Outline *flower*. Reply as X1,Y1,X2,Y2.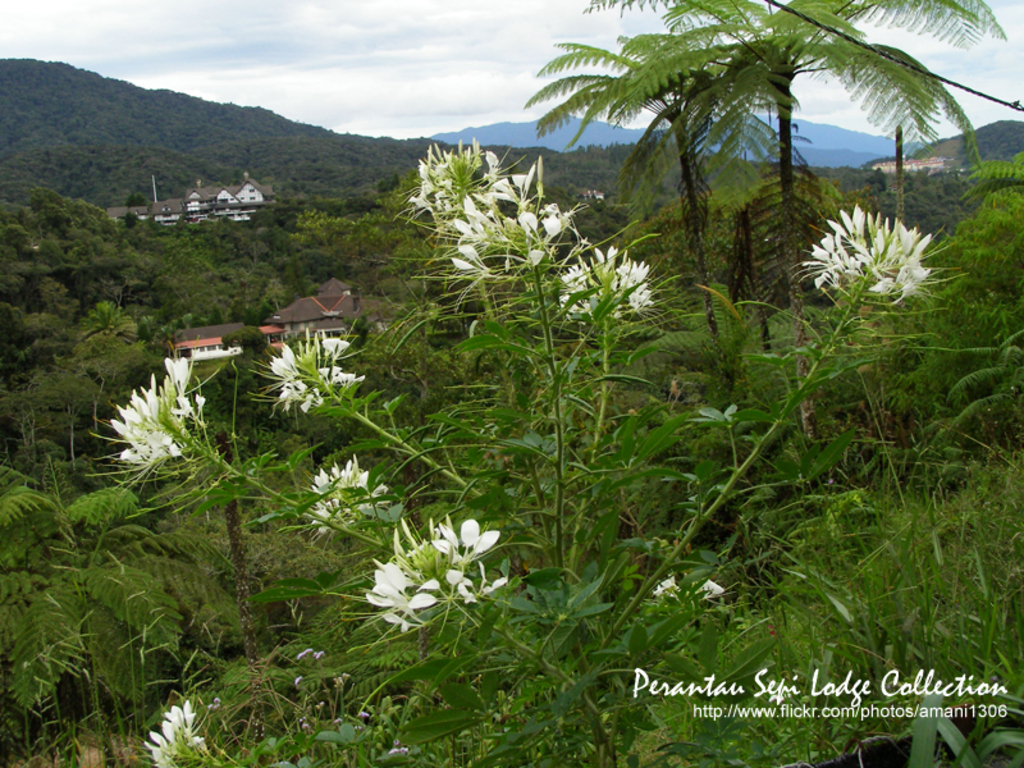
311,454,398,541.
